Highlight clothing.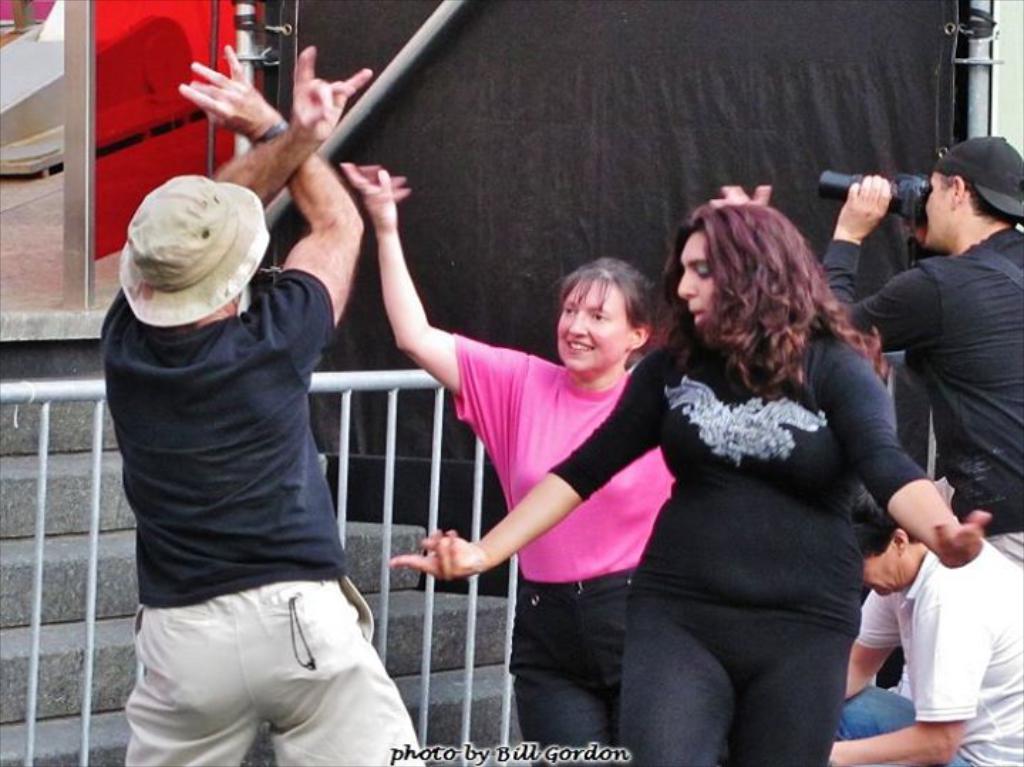
Highlighted region: 552, 322, 939, 766.
